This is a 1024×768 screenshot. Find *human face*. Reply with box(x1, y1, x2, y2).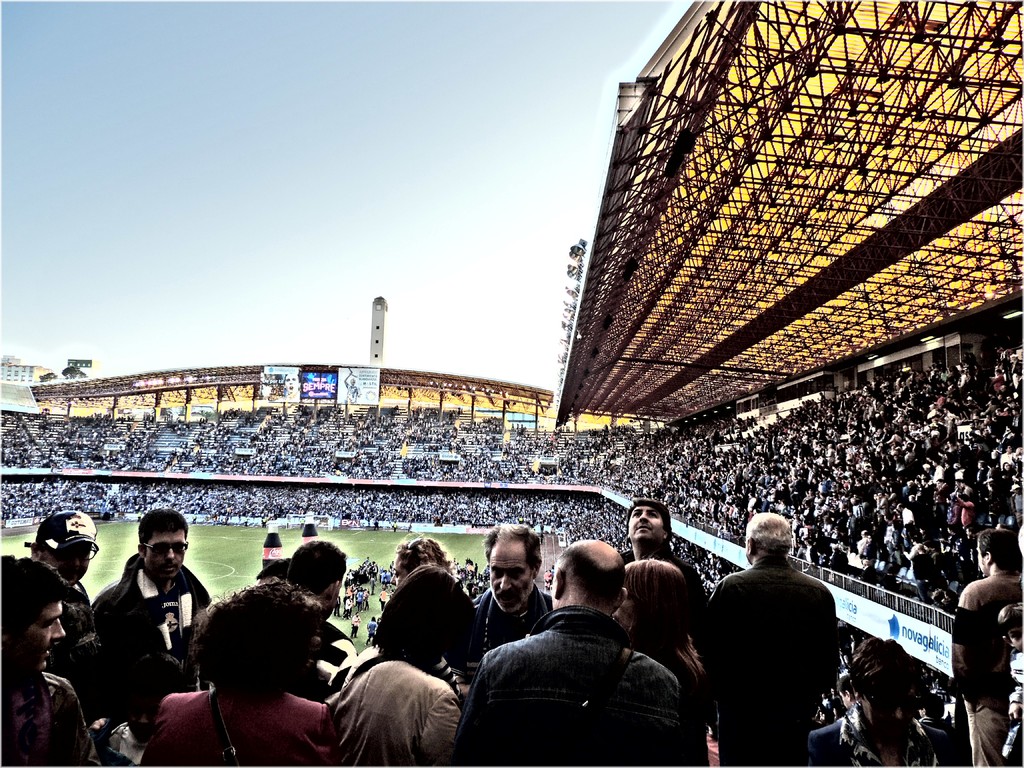
box(385, 553, 408, 590).
